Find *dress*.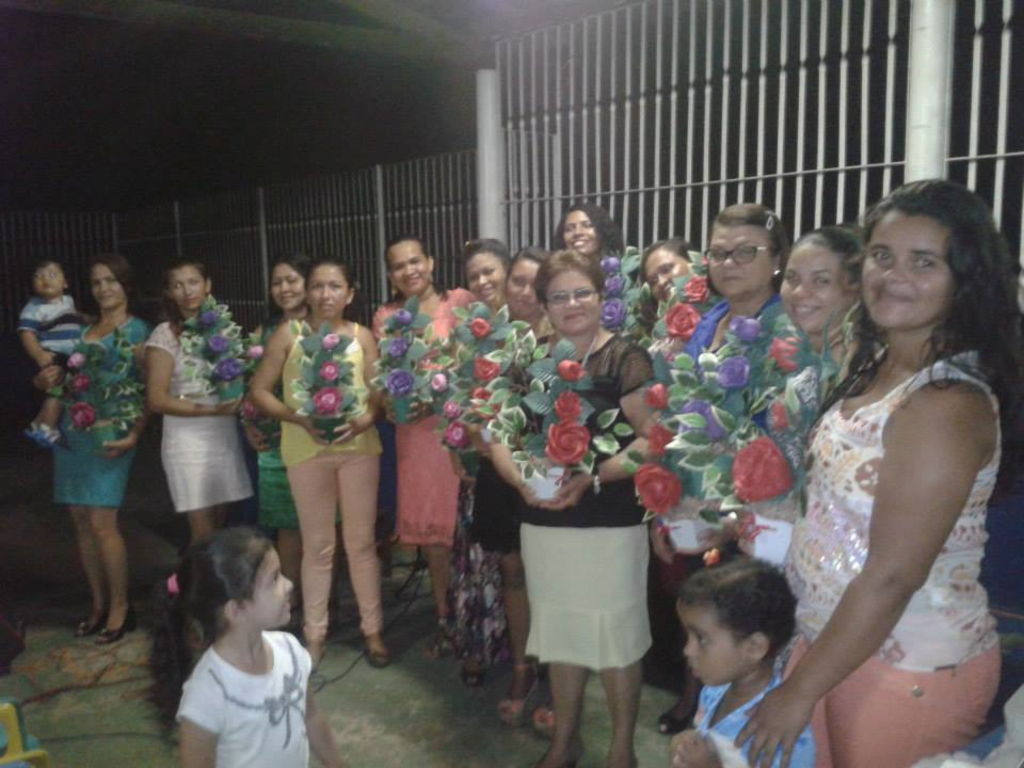
{"x1": 255, "y1": 322, "x2": 342, "y2": 528}.
